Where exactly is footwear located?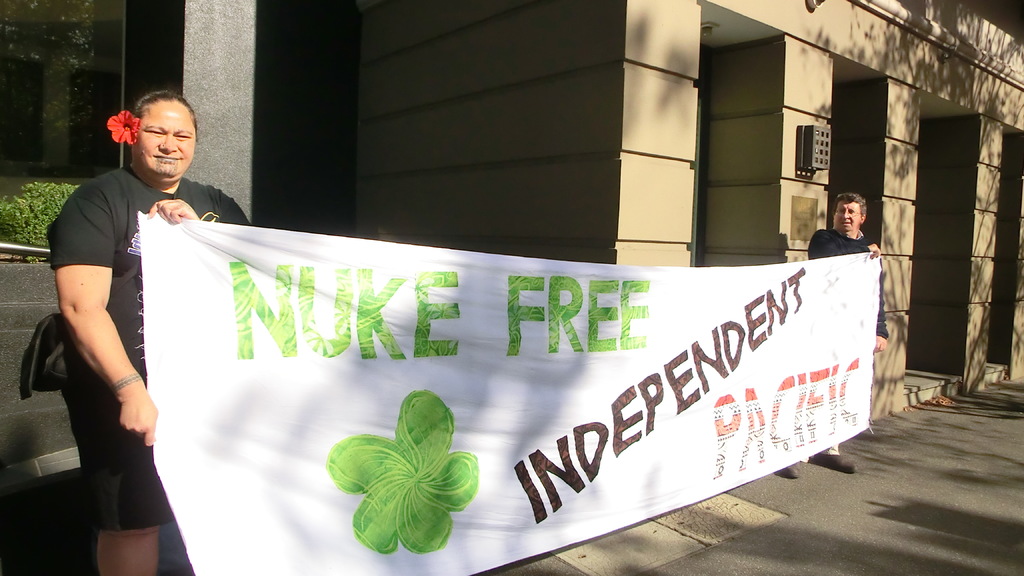
Its bounding box is Rect(782, 458, 798, 479).
